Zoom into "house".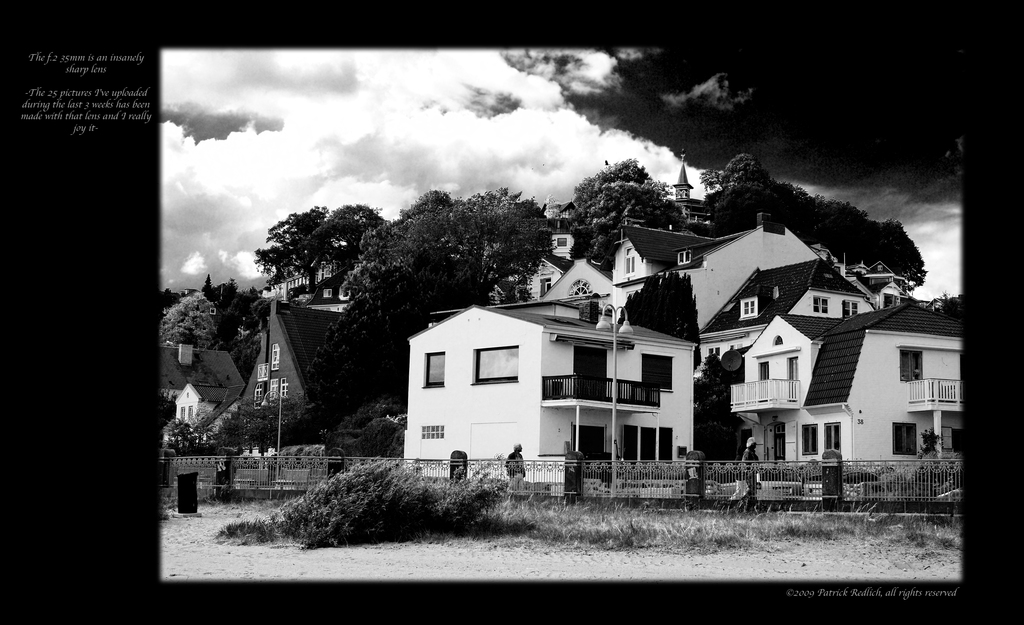
Zoom target: [left=239, top=290, right=376, bottom=446].
